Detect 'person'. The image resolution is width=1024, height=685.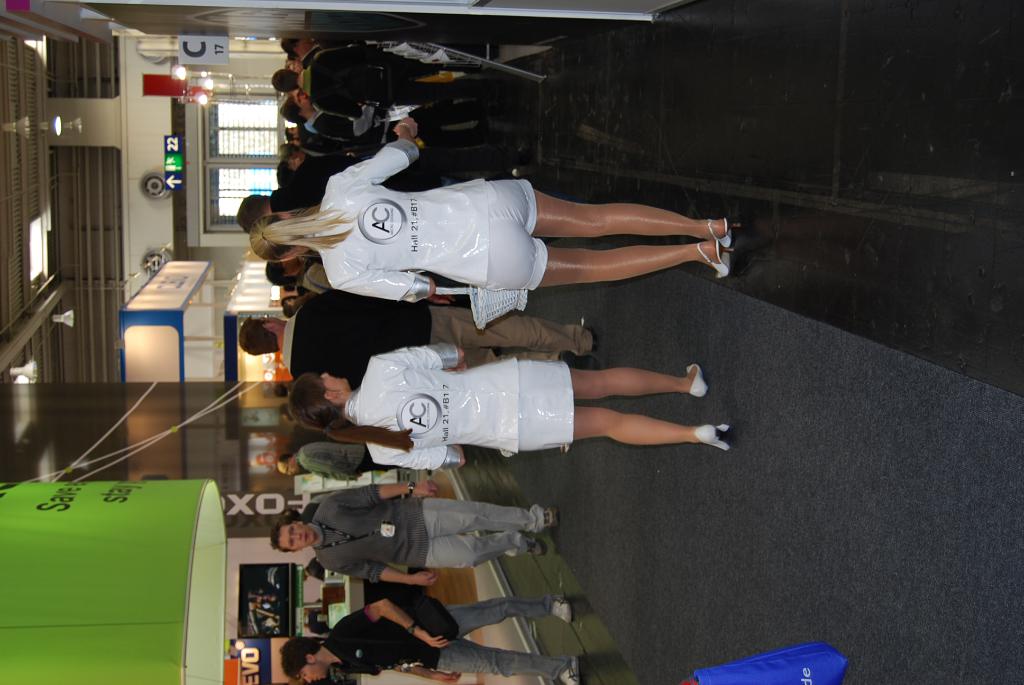
region(297, 335, 764, 485).
